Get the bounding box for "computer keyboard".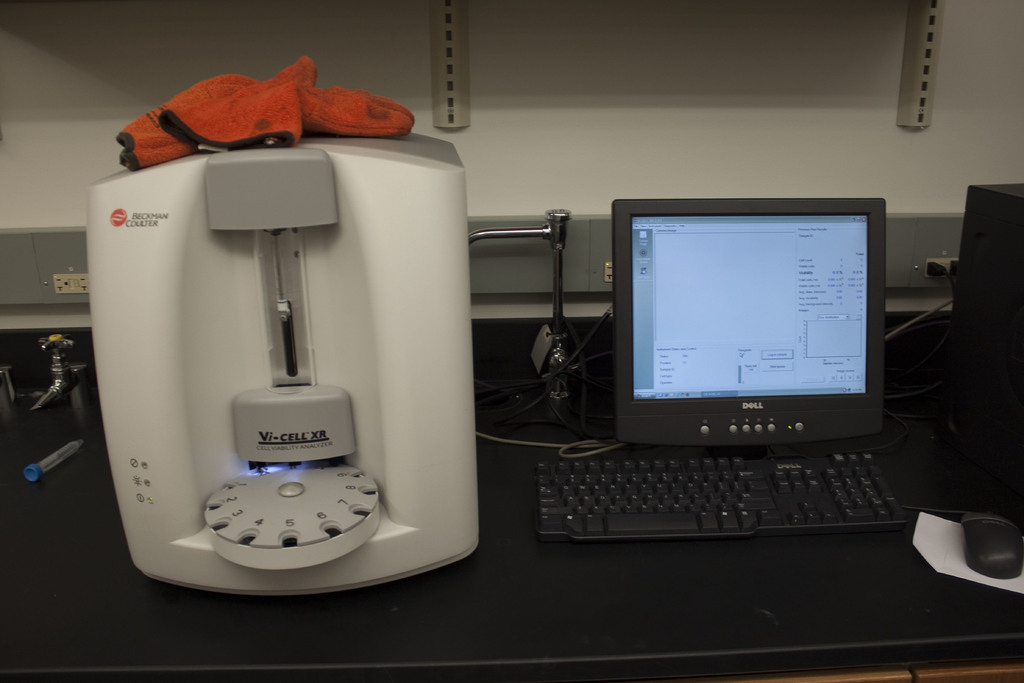
[532,451,913,541].
